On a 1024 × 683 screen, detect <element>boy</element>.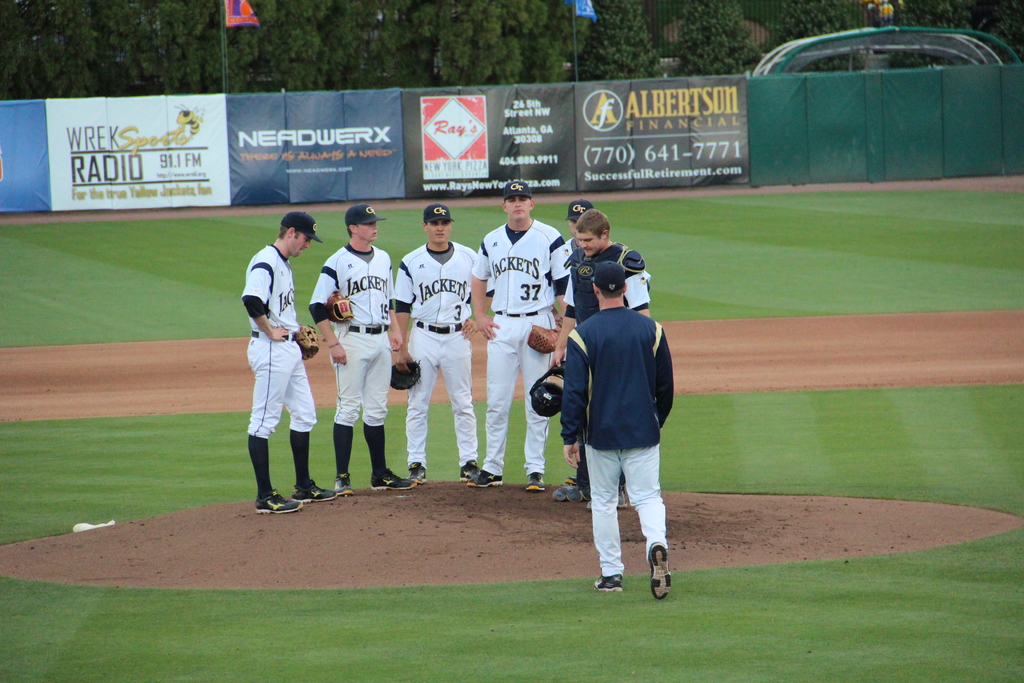
{"x1": 234, "y1": 211, "x2": 328, "y2": 511}.
